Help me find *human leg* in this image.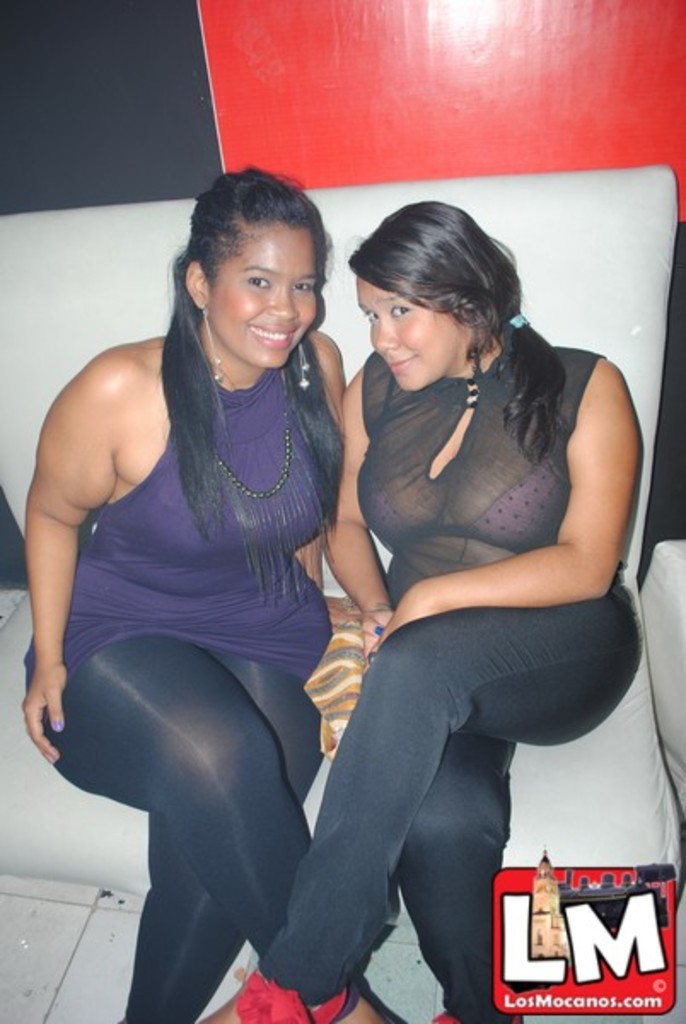
Found it: select_region(195, 616, 645, 1022).
